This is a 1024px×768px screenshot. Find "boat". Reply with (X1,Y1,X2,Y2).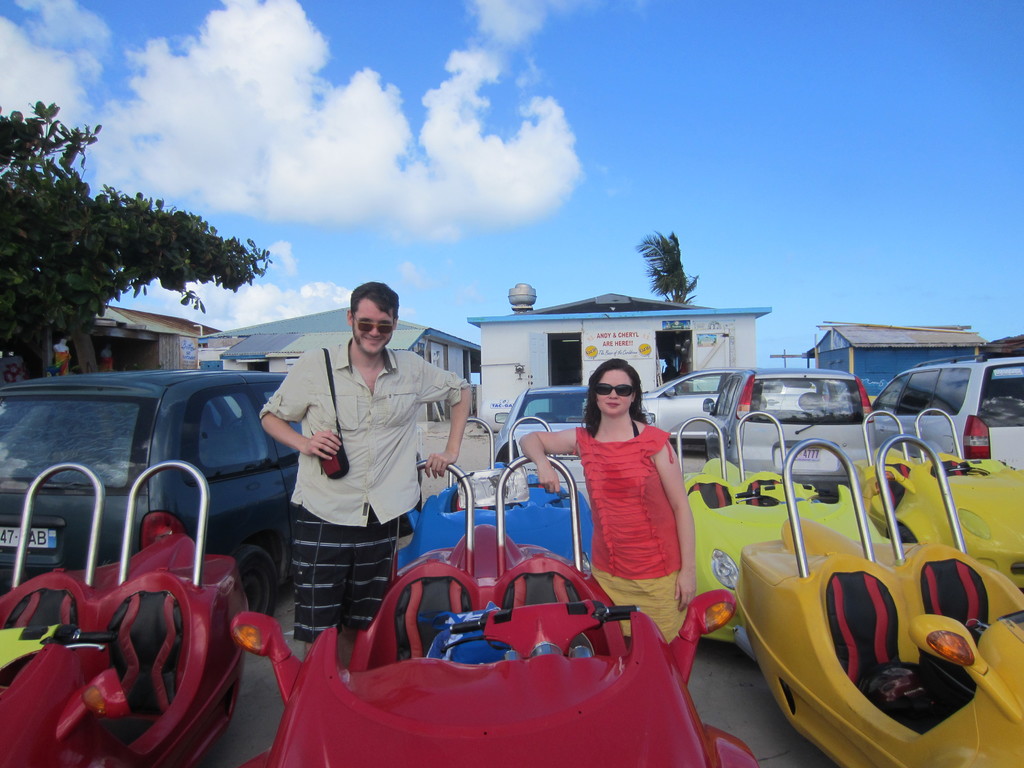
(264,525,757,767).
